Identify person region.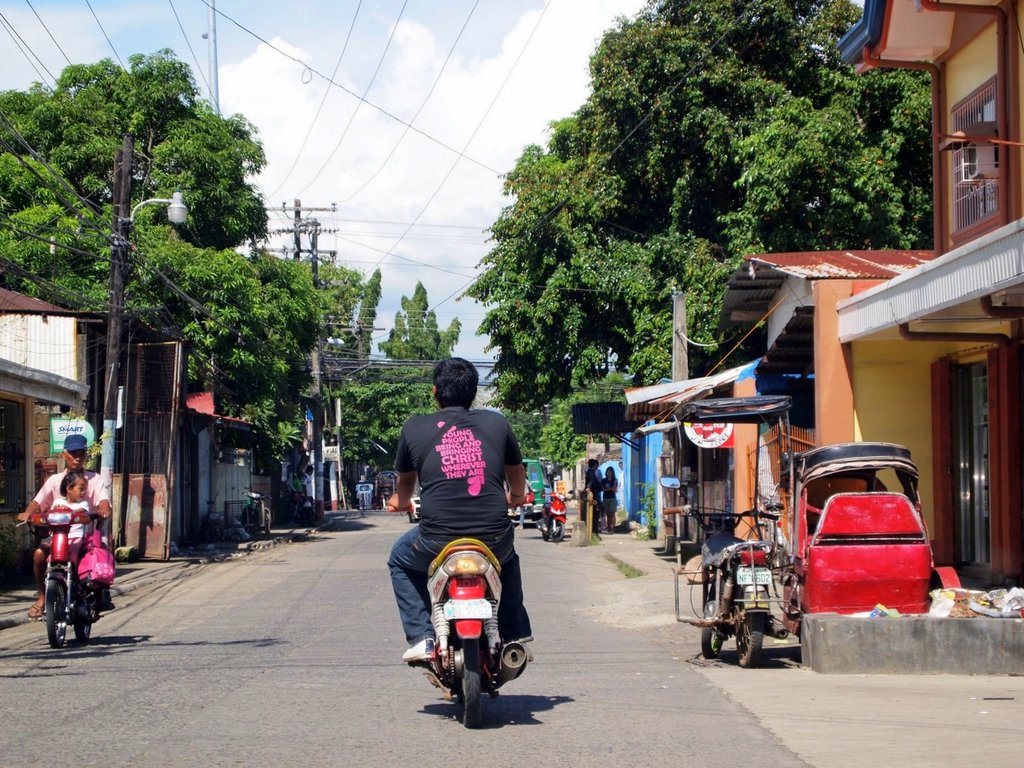
Region: <bbox>582, 460, 609, 531</bbox>.
